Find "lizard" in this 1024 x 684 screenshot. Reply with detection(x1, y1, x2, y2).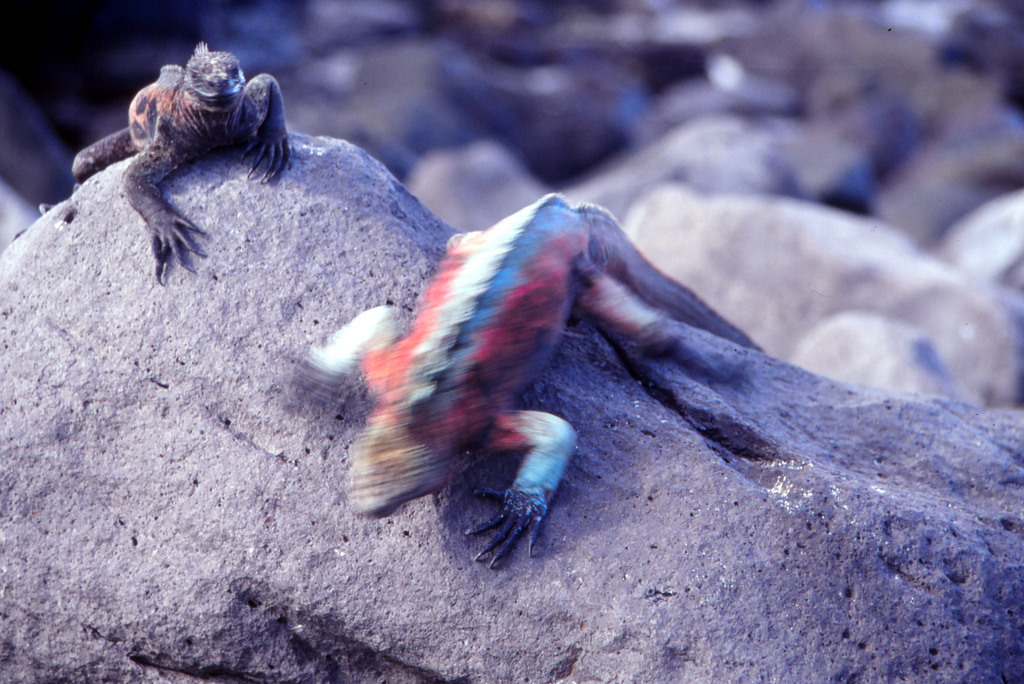
detection(77, 32, 288, 312).
